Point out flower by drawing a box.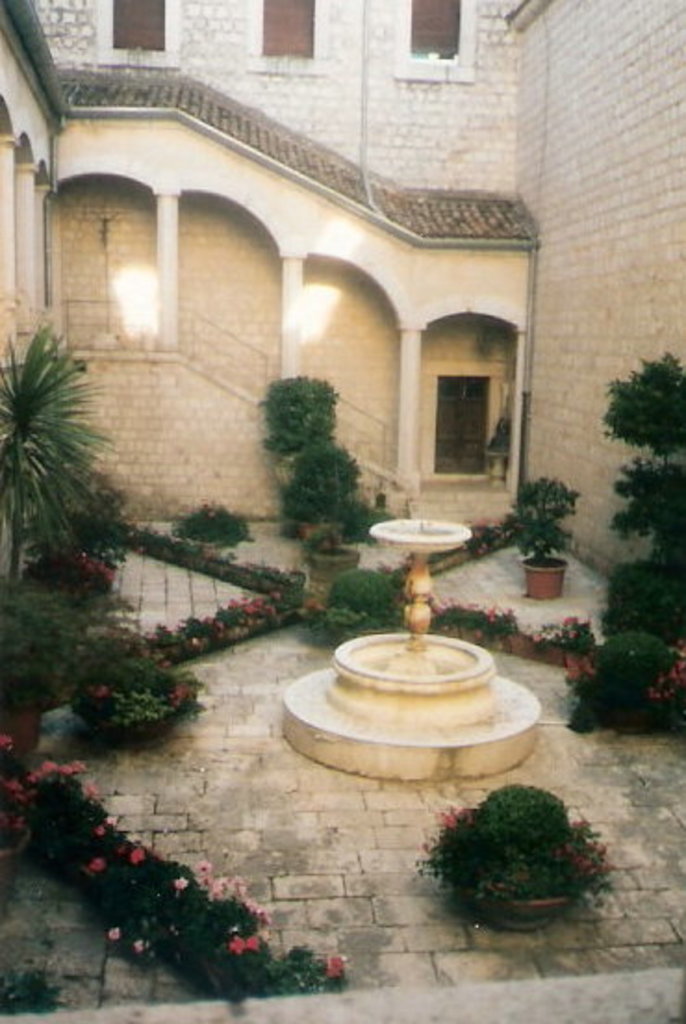
x1=135 y1=935 x2=152 y2=954.
